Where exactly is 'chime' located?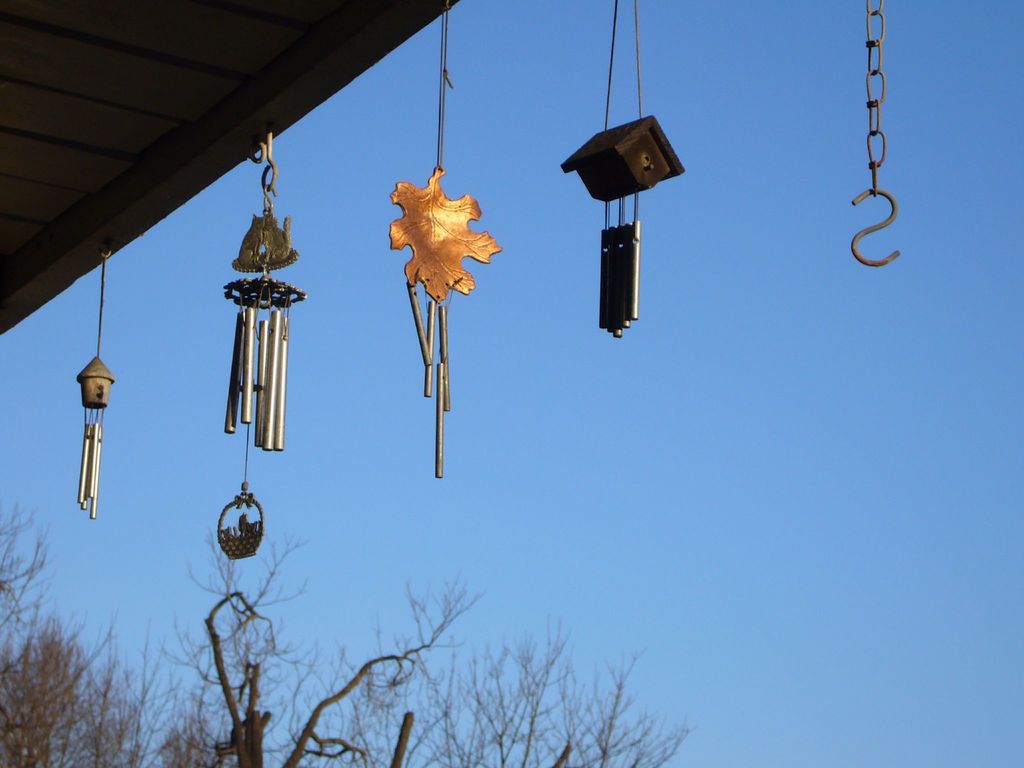
Its bounding box is {"x1": 562, "y1": 0, "x2": 686, "y2": 341}.
